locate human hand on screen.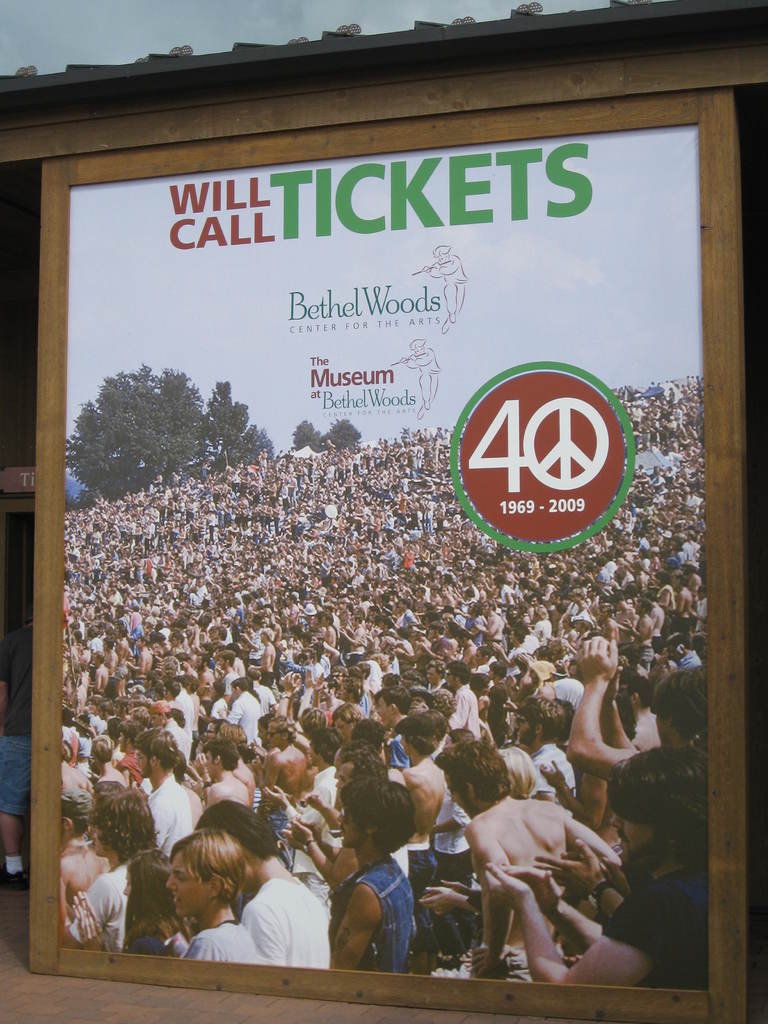
On screen at 417:883:467:923.
